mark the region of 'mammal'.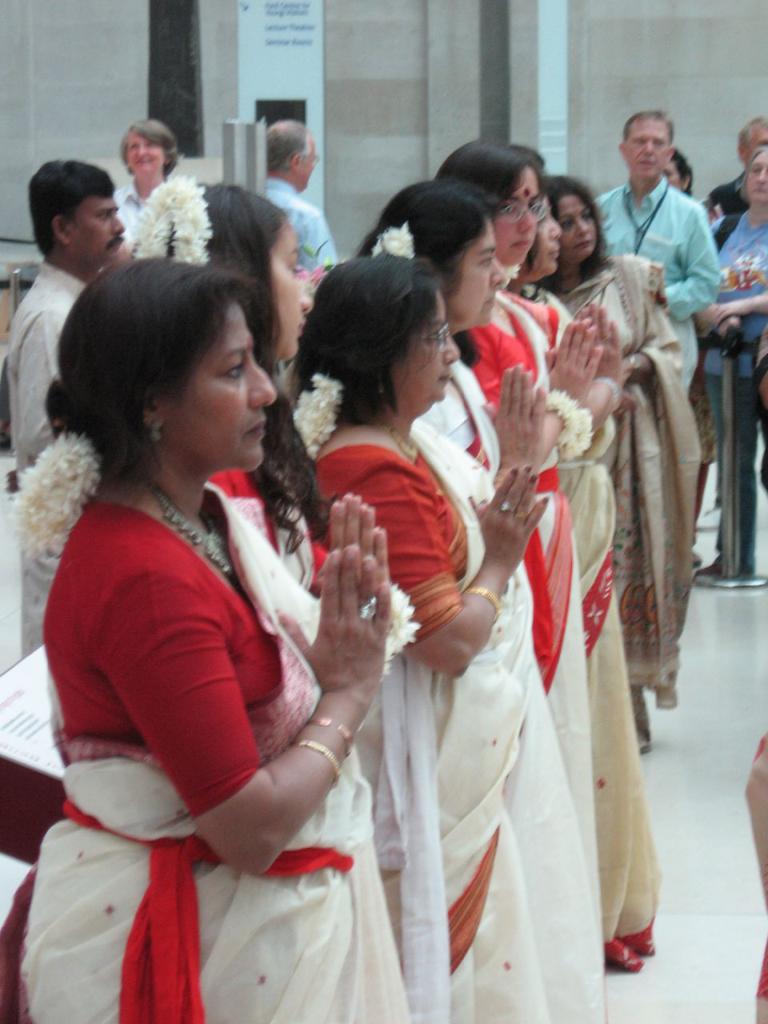
Region: bbox=(689, 144, 767, 586).
